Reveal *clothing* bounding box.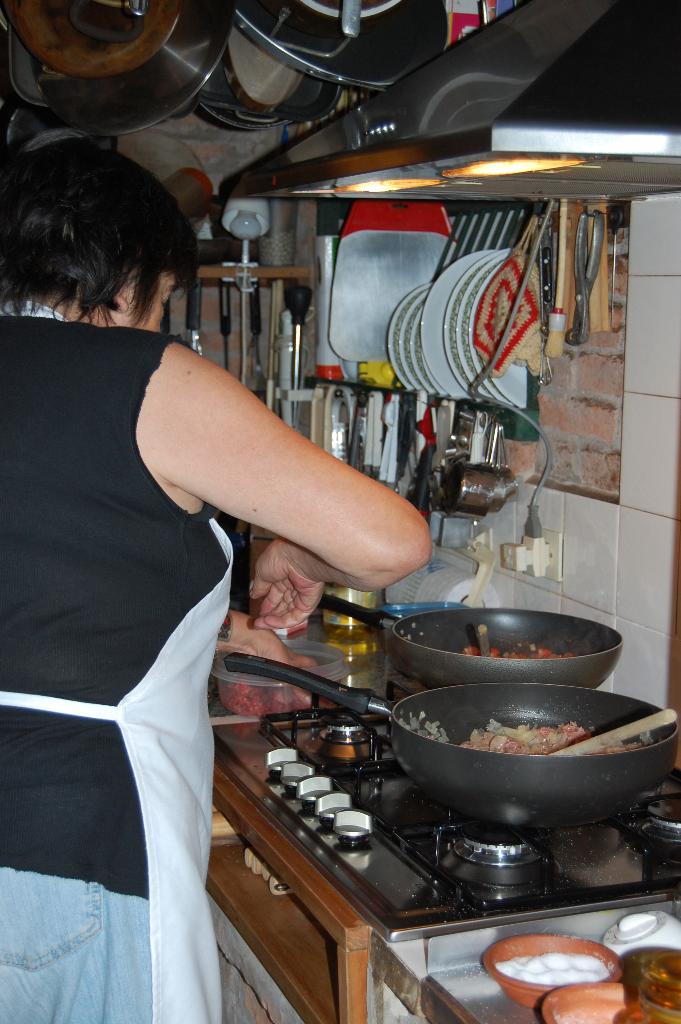
Revealed: pyautogui.locateOnScreen(22, 268, 265, 1023).
